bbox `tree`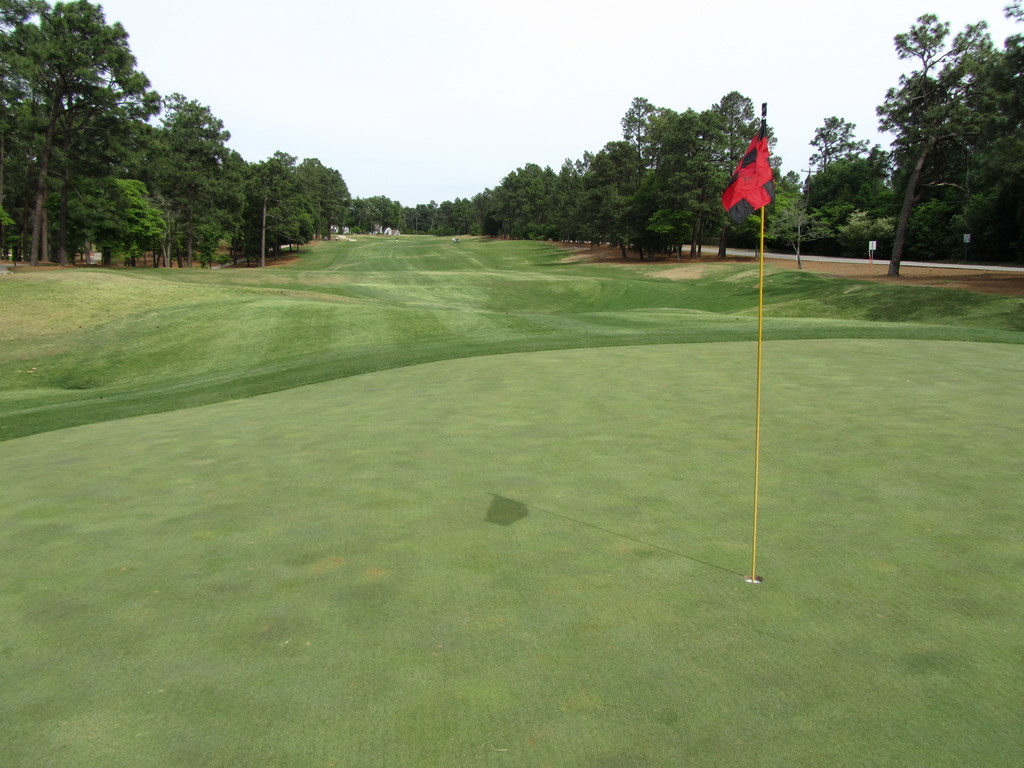
442/194/479/227
